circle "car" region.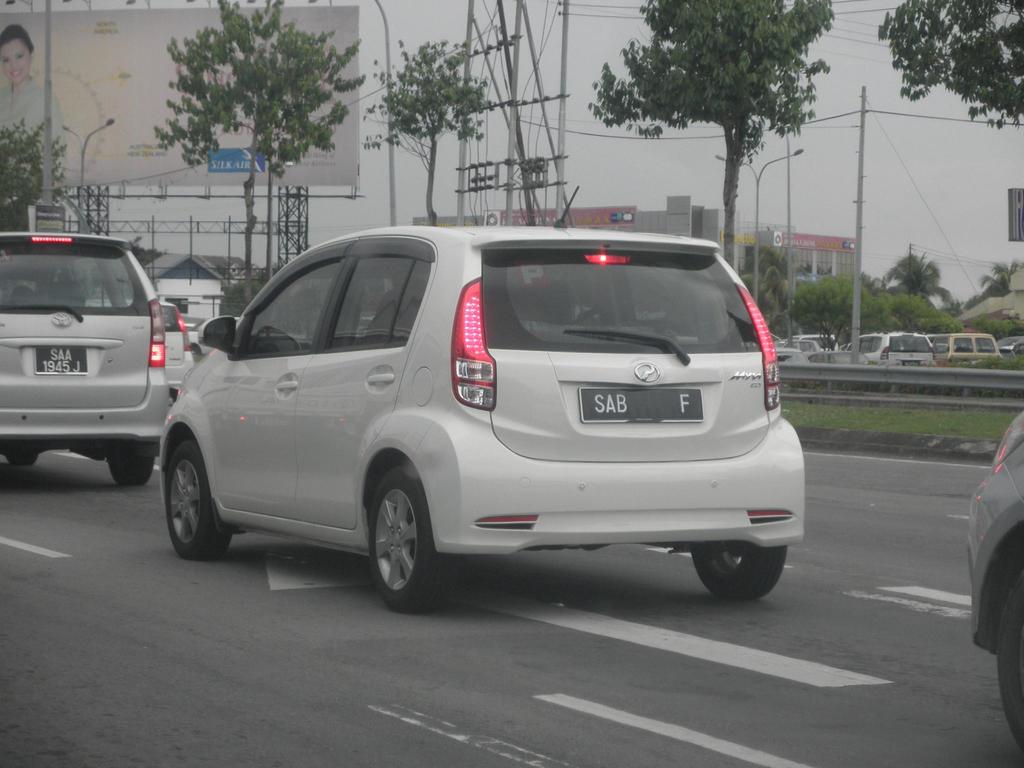
Region: 158:187:813:620.
